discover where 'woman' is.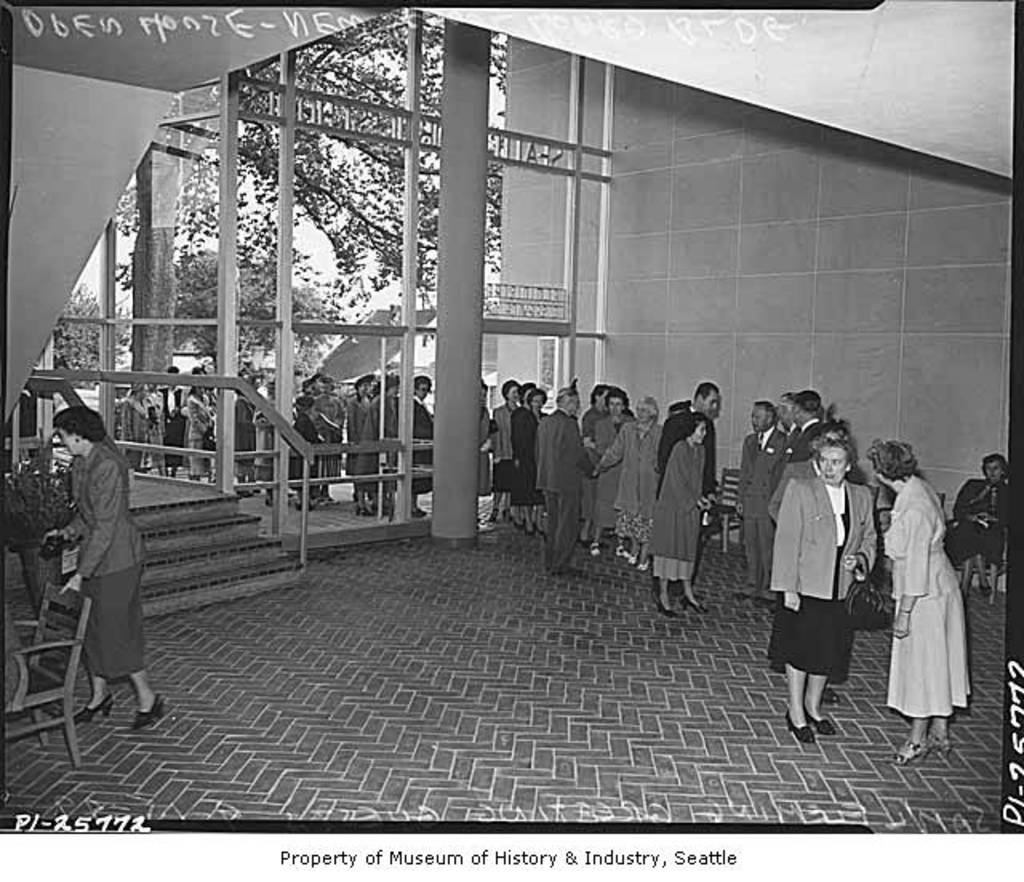
Discovered at left=35, top=403, right=160, bottom=736.
